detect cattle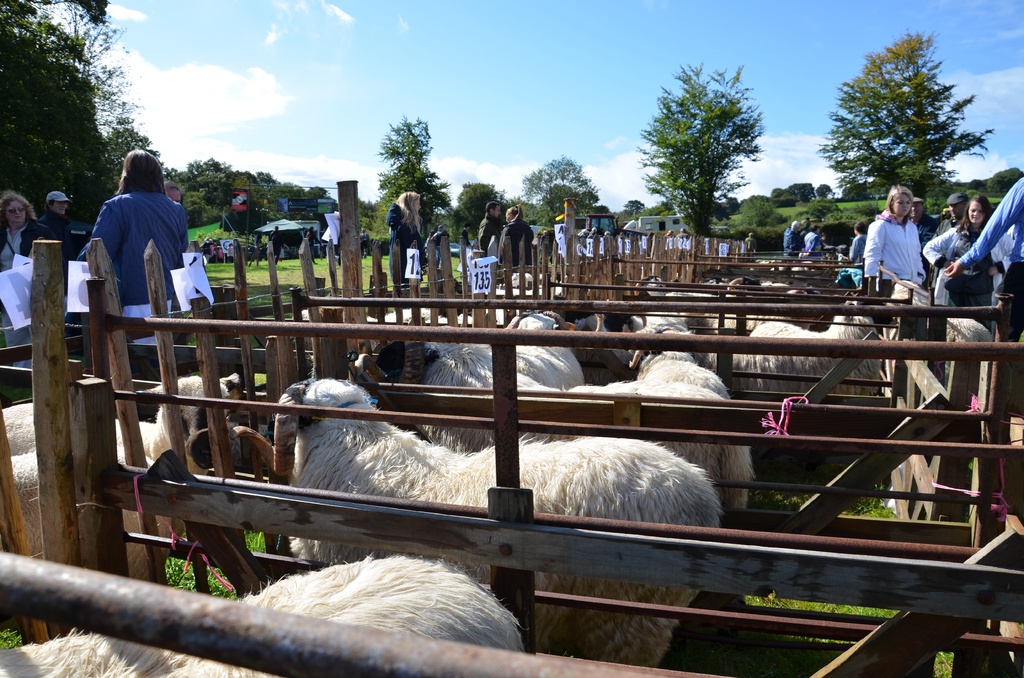
select_region(476, 307, 588, 387)
